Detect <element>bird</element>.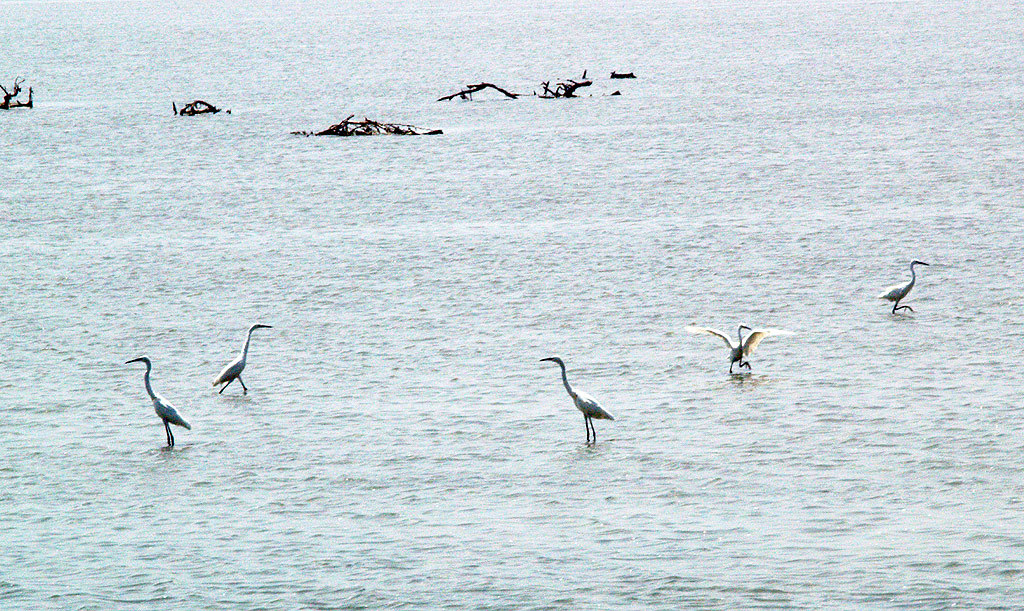
Detected at (199, 312, 275, 402).
